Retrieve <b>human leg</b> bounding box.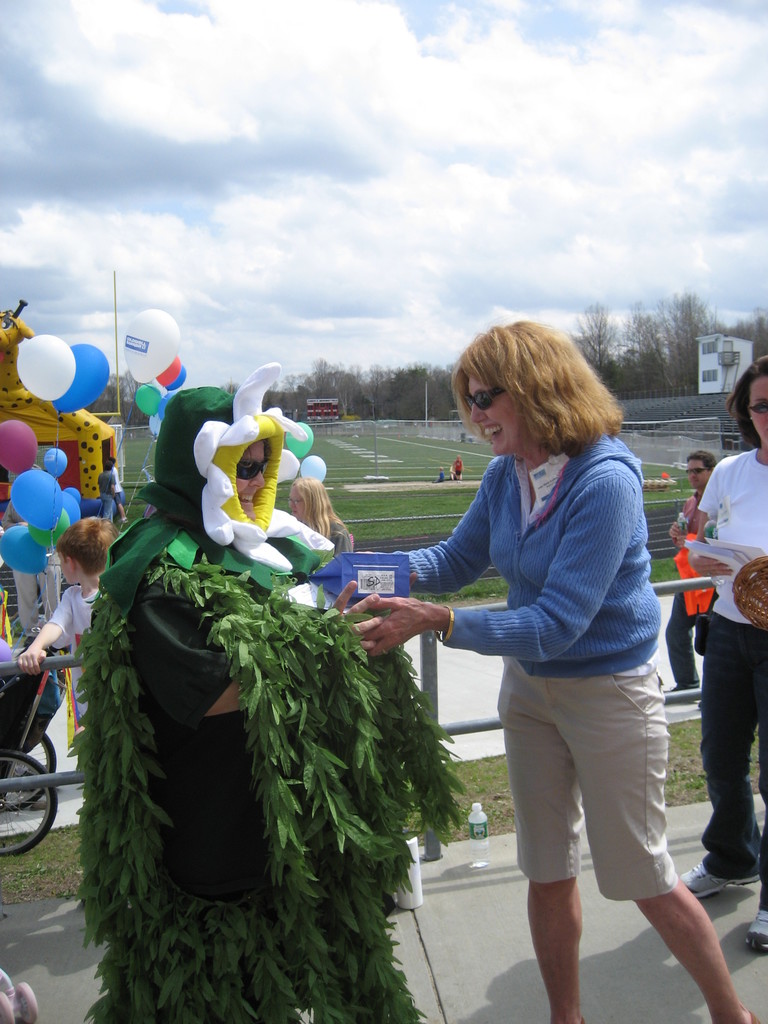
Bounding box: box(564, 669, 761, 1023).
